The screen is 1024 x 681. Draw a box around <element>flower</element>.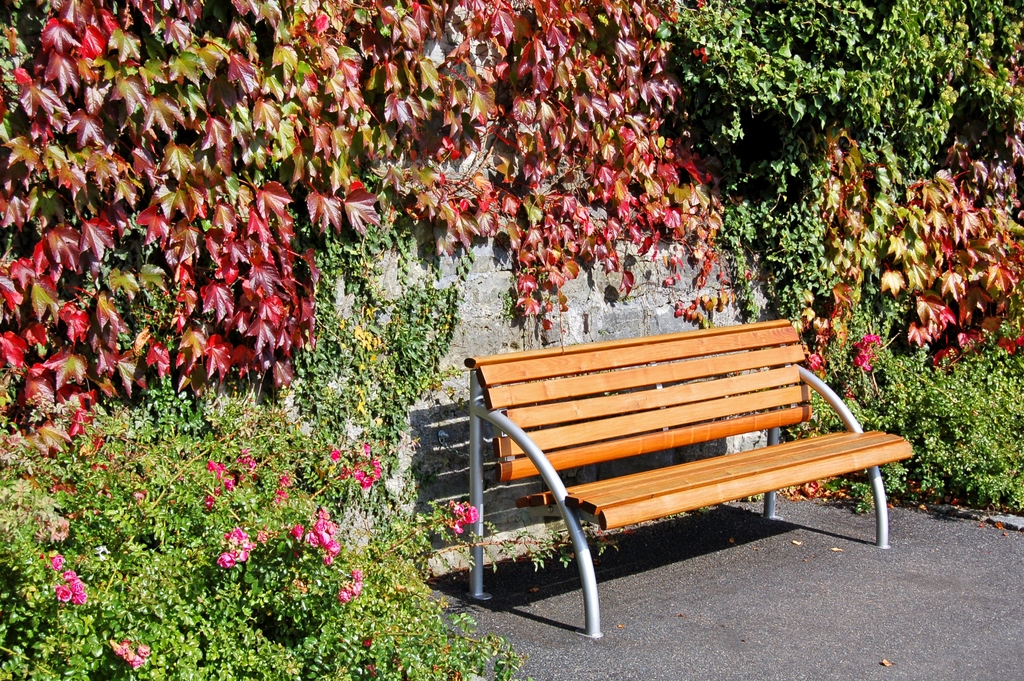
(51, 555, 65, 570).
